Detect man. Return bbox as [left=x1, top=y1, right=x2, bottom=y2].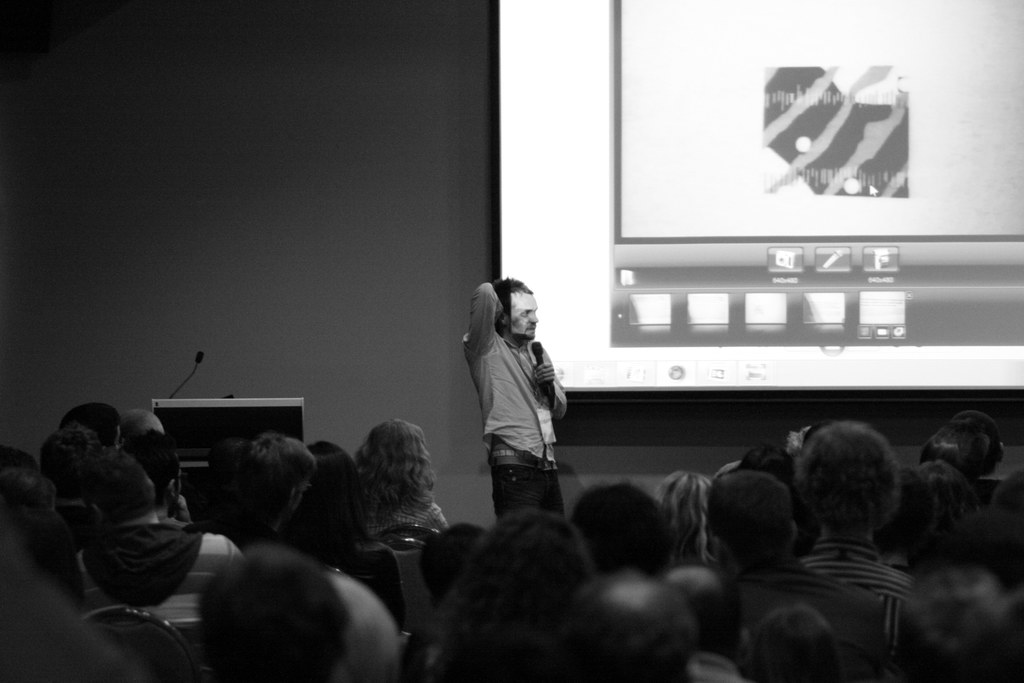
[left=957, top=409, right=1023, bottom=473].
